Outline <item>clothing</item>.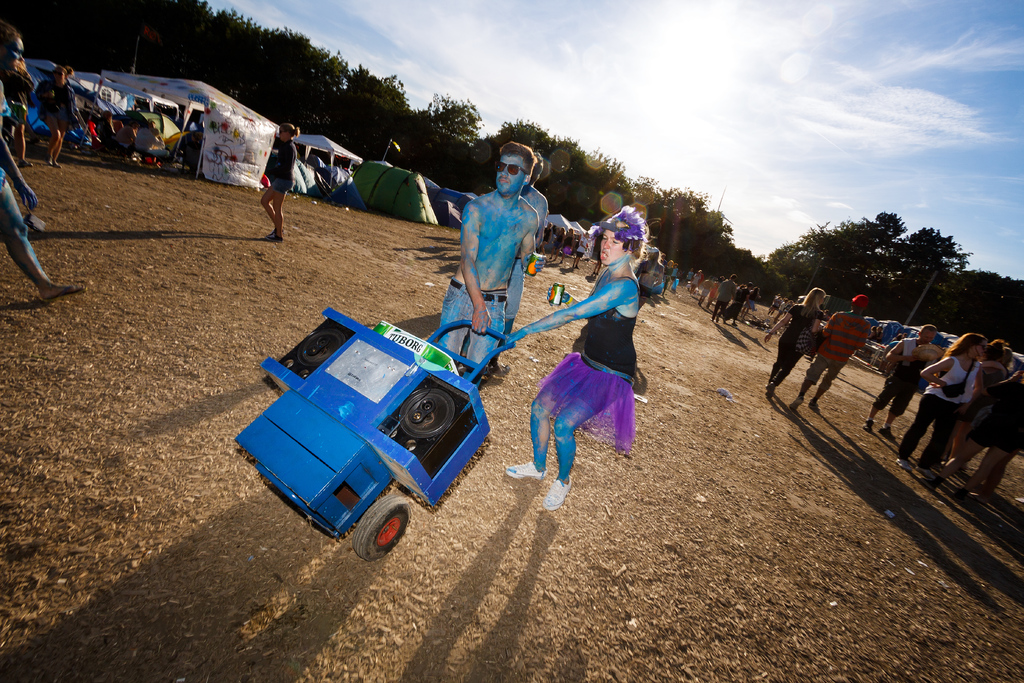
Outline: <bbox>436, 276, 506, 378</bbox>.
